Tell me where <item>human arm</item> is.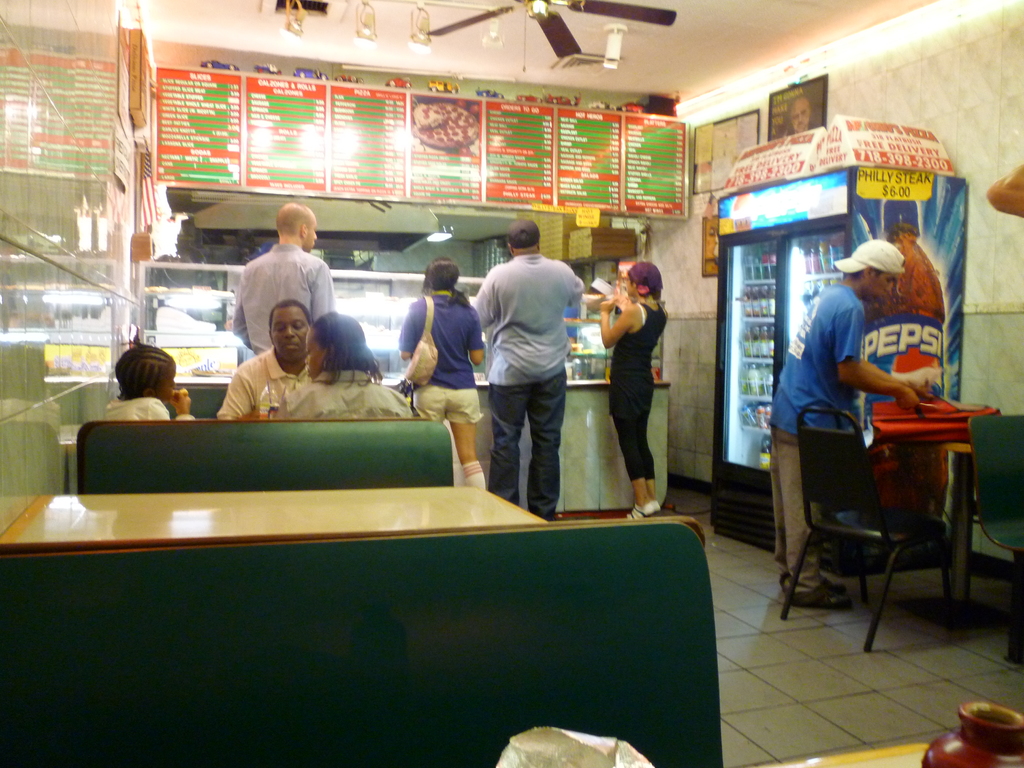
<item>human arm</item> is at {"x1": 465, "y1": 304, "x2": 486, "y2": 372}.
